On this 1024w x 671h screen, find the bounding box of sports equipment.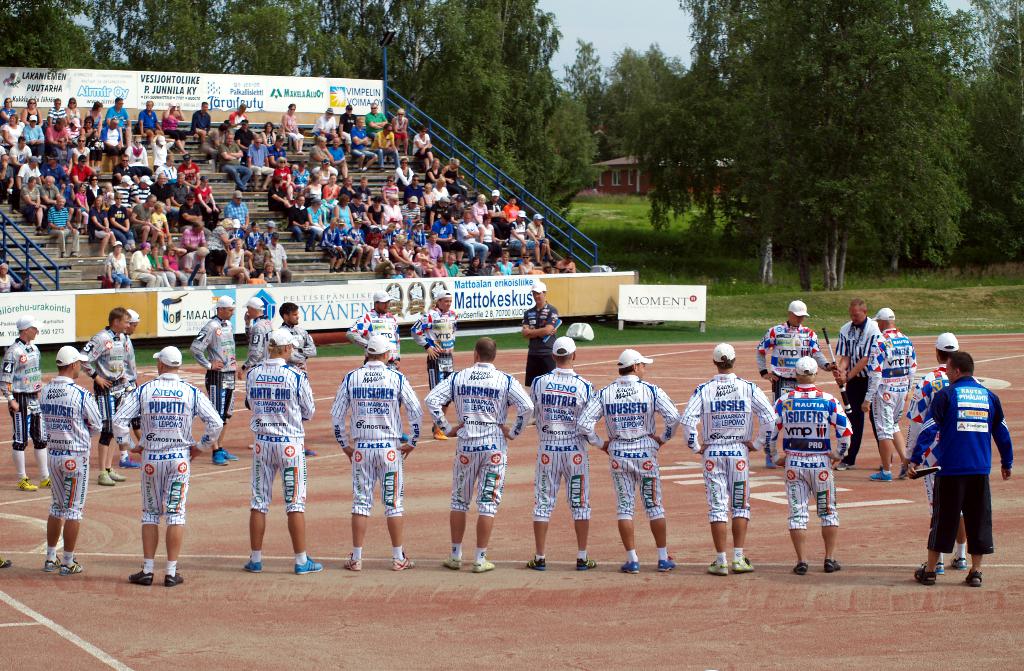
Bounding box: 59 560 83 575.
